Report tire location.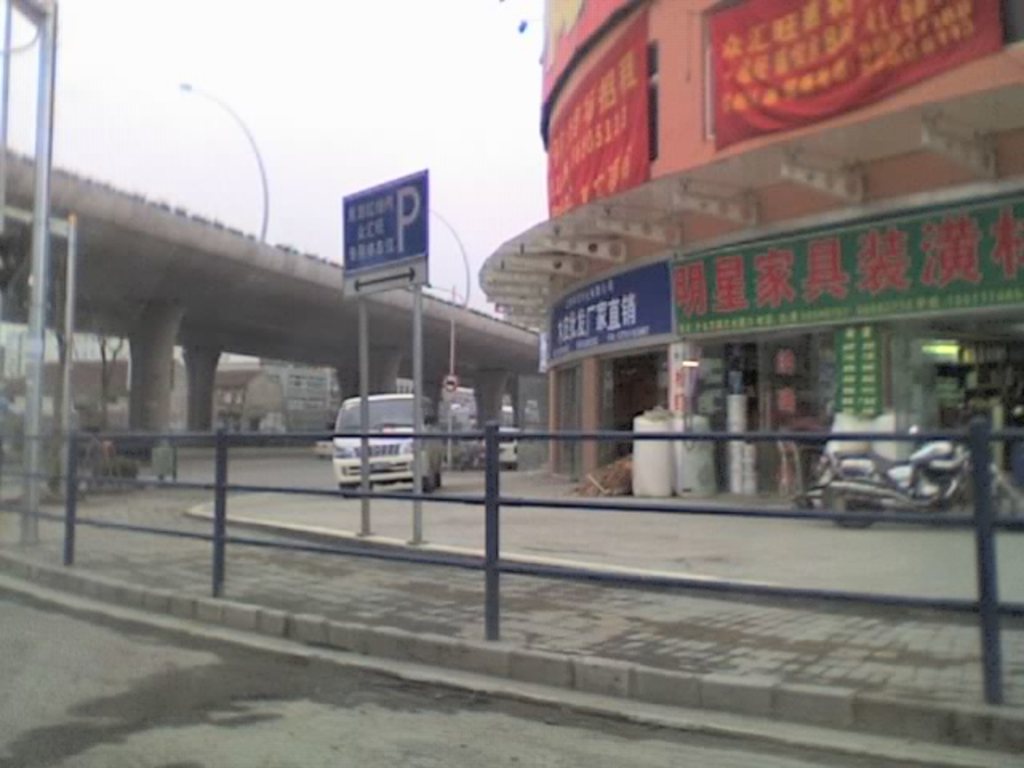
Report: x1=421, y1=475, x2=442, y2=501.
